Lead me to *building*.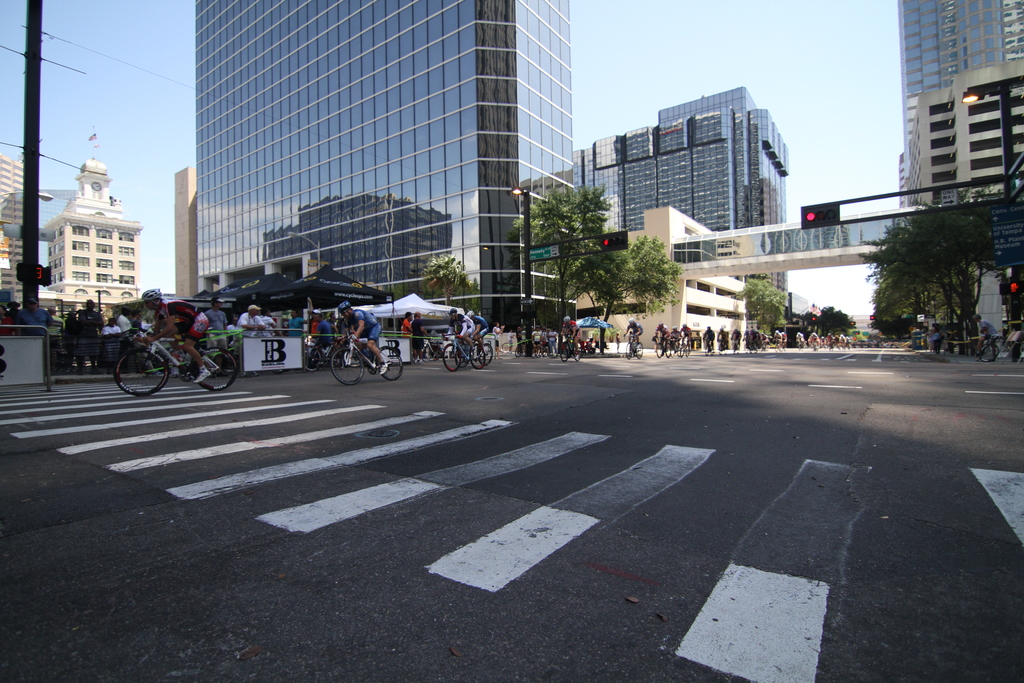
Lead to bbox=(0, 155, 28, 304).
